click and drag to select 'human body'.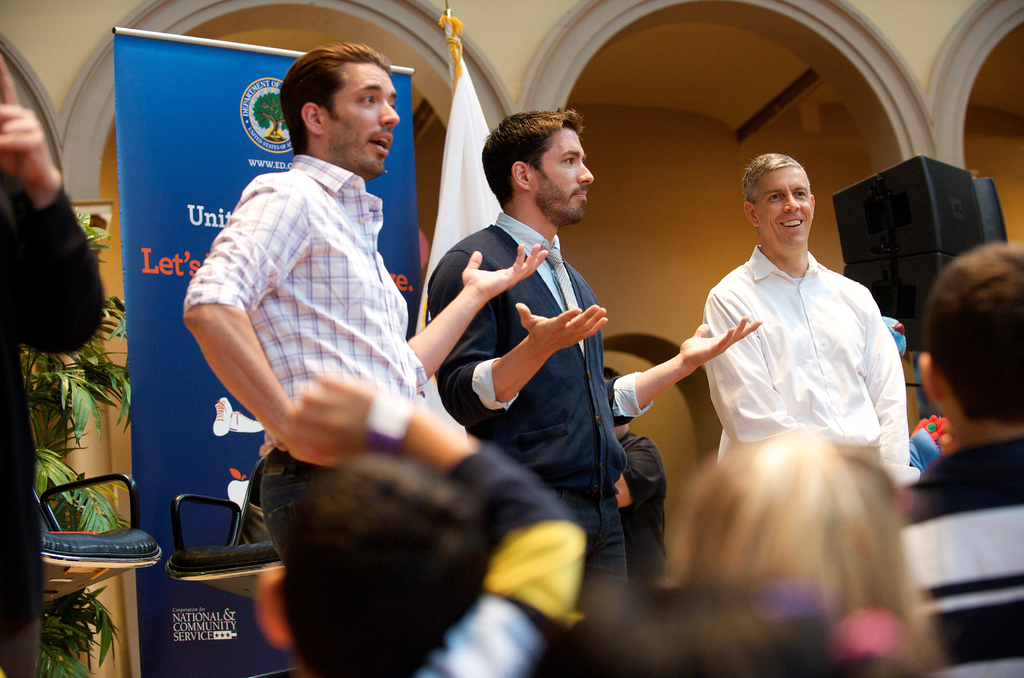
Selection: crop(176, 36, 546, 458).
